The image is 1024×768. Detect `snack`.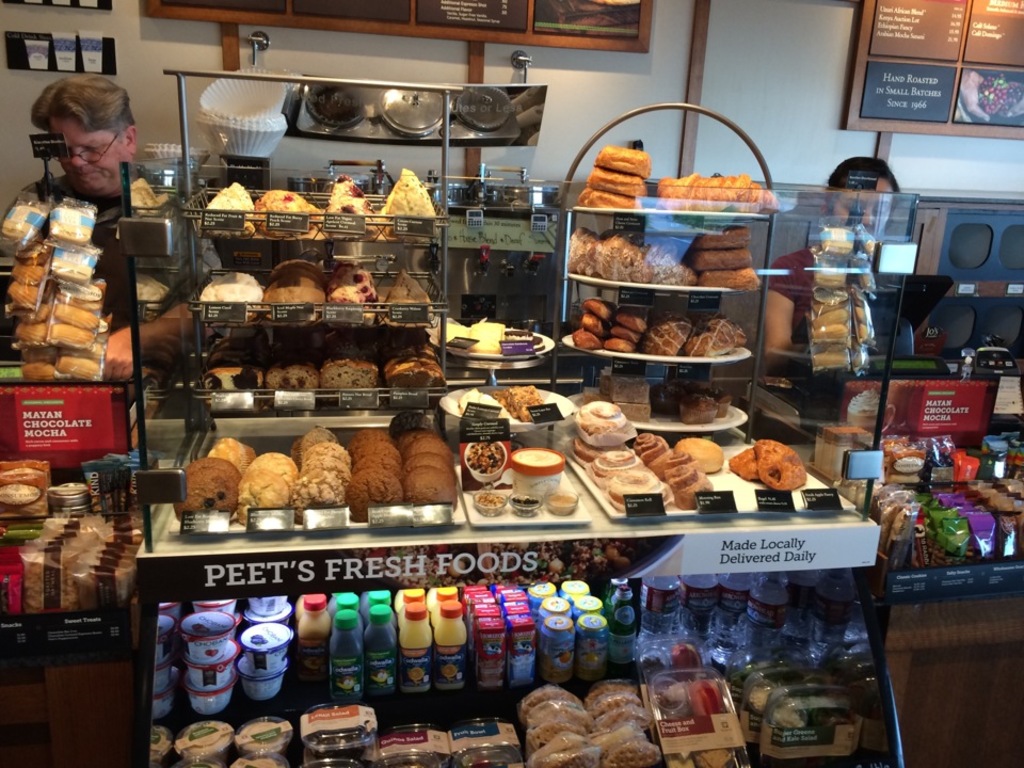
Detection: x1=262, y1=354, x2=317, y2=405.
